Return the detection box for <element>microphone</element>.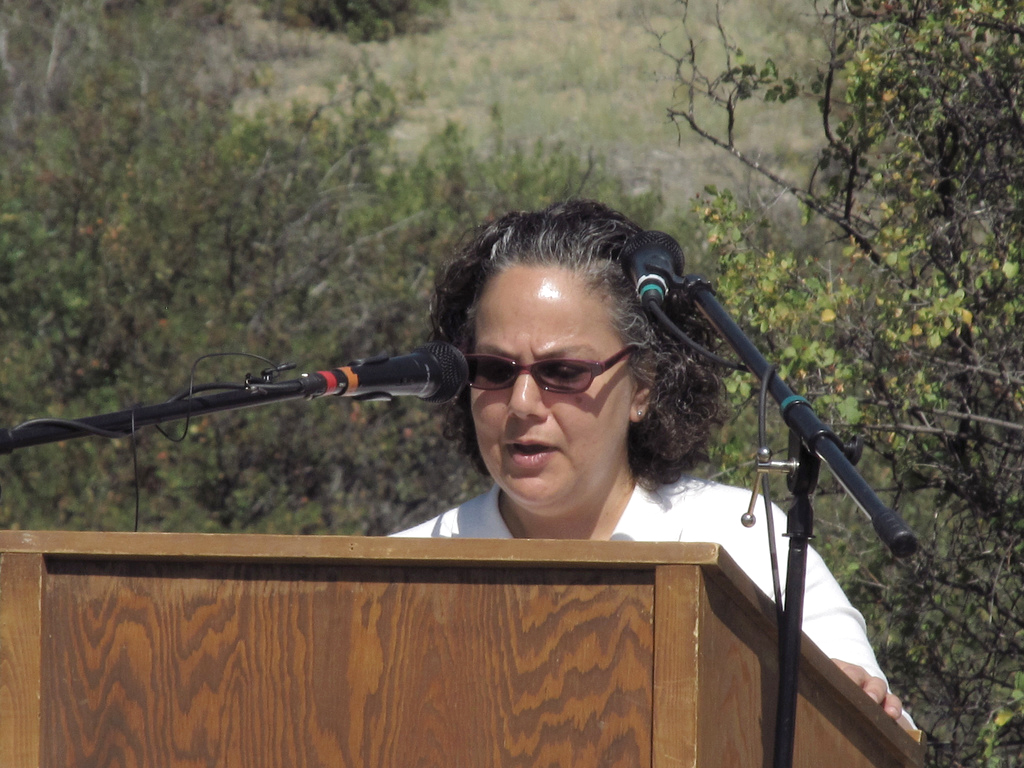
59:344:461:455.
